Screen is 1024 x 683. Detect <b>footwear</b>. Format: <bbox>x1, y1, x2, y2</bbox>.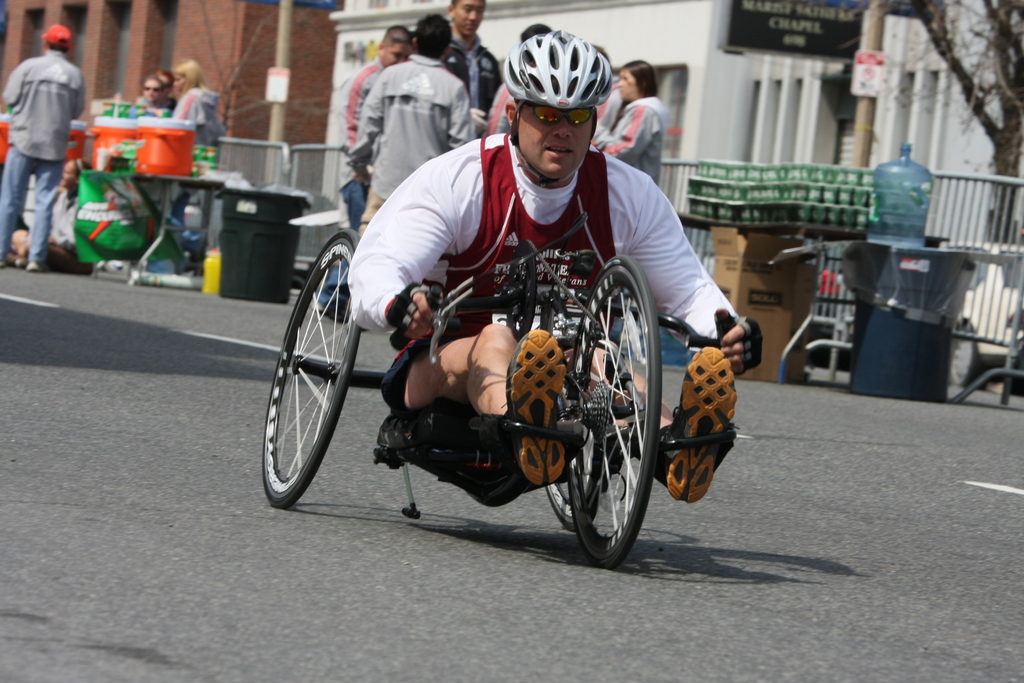
<bbox>498, 324, 570, 493</bbox>.
